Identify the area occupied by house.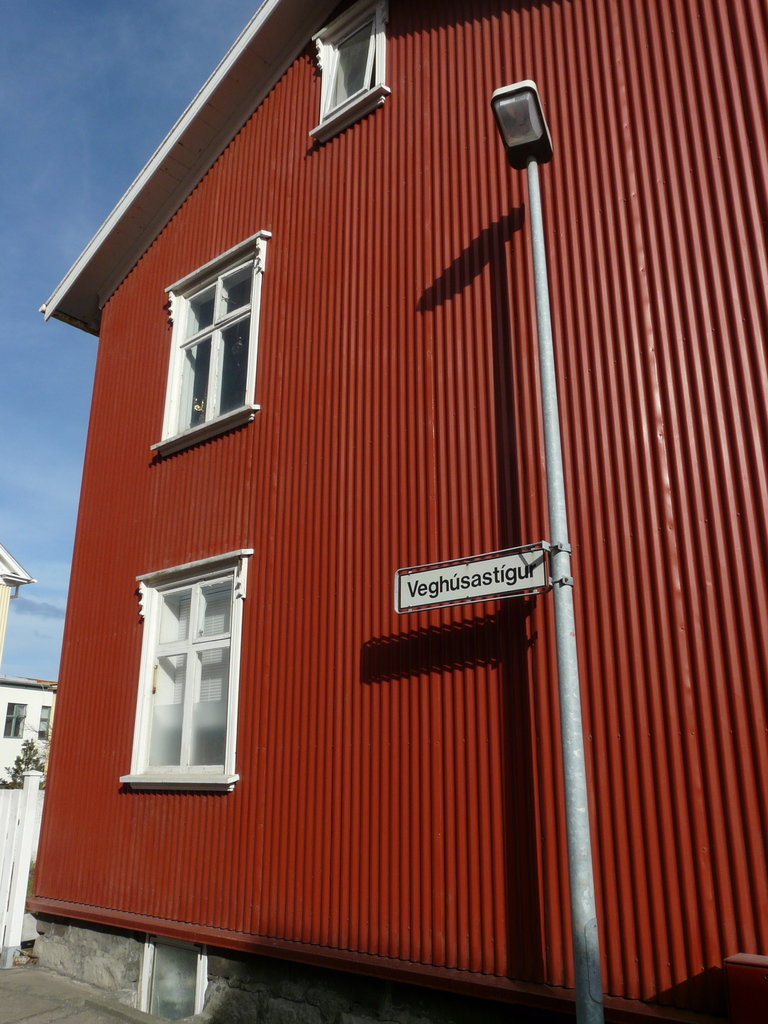
Area: 0 538 63 967.
